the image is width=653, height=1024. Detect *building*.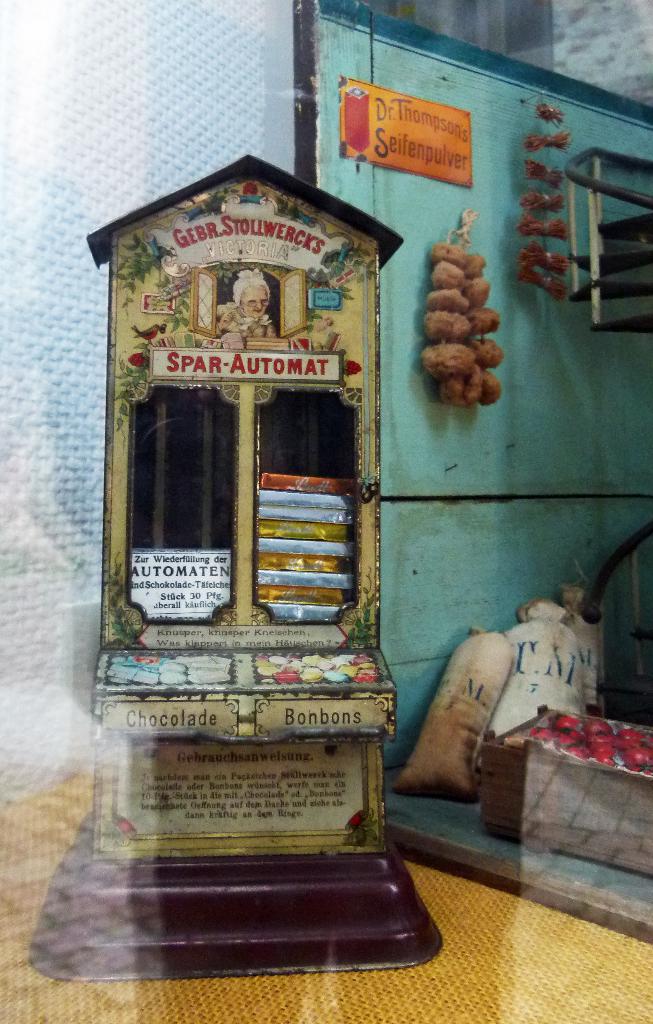
Detection: Rect(0, 0, 652, 1018).
